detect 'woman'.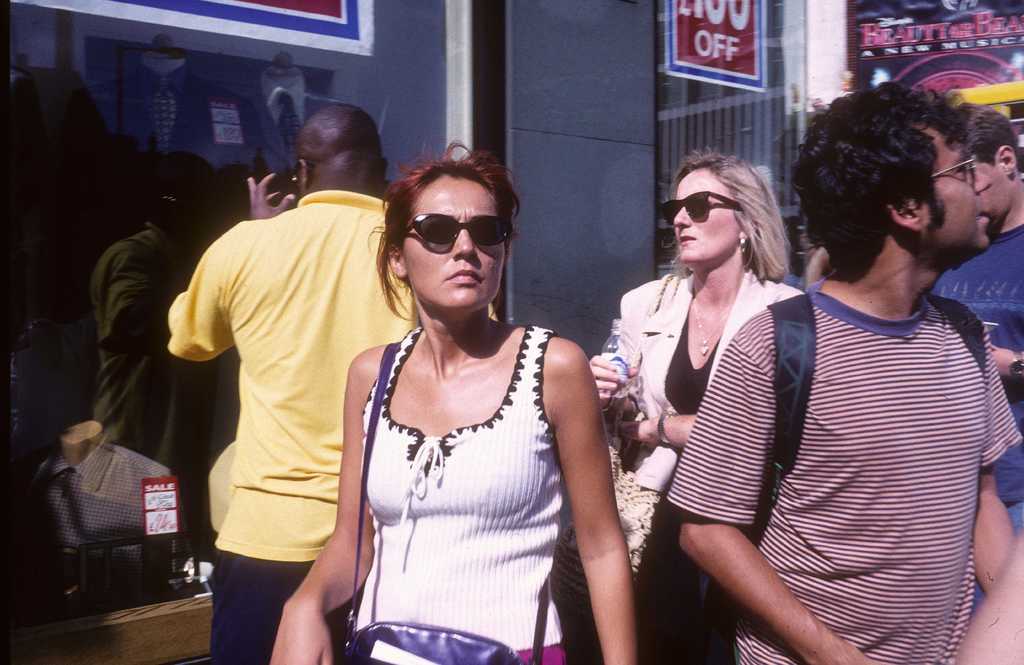
Detected at [left=589, top=144, right=818, bottom=664].
